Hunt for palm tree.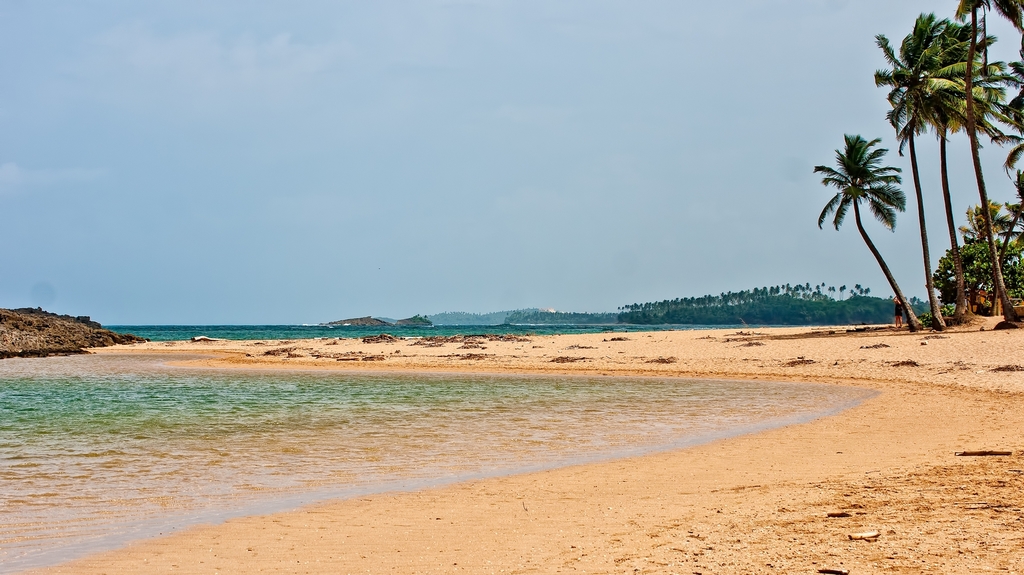
Hunted down at {"left": 932, "top": 38, "right": 991, "bottom": 322}.
